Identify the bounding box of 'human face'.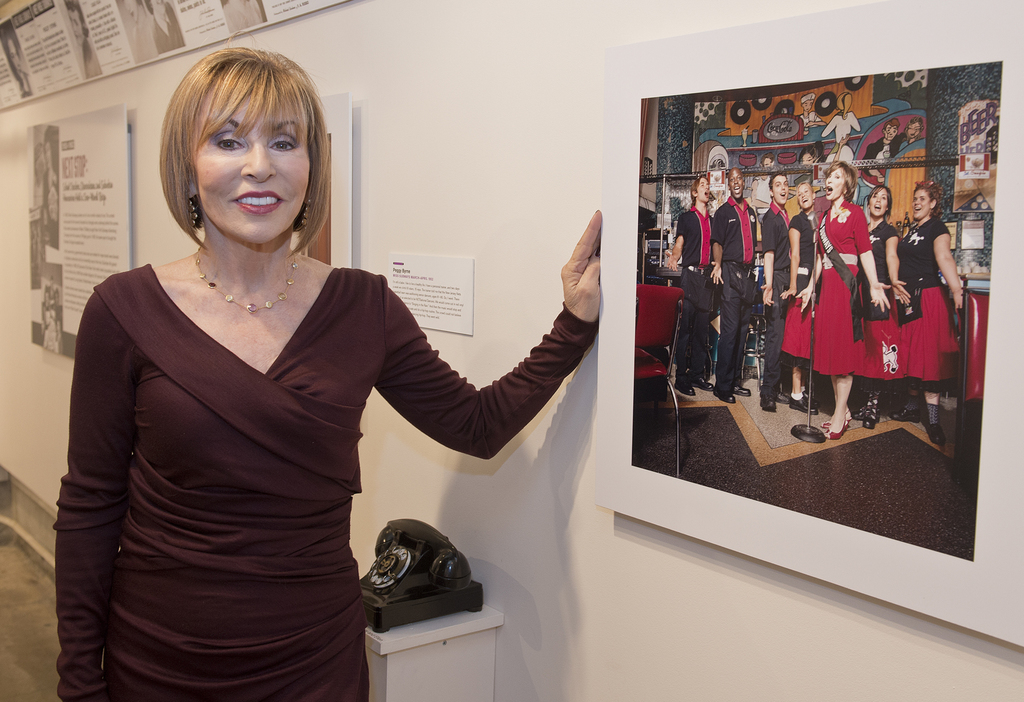
[68,8,85,49].
